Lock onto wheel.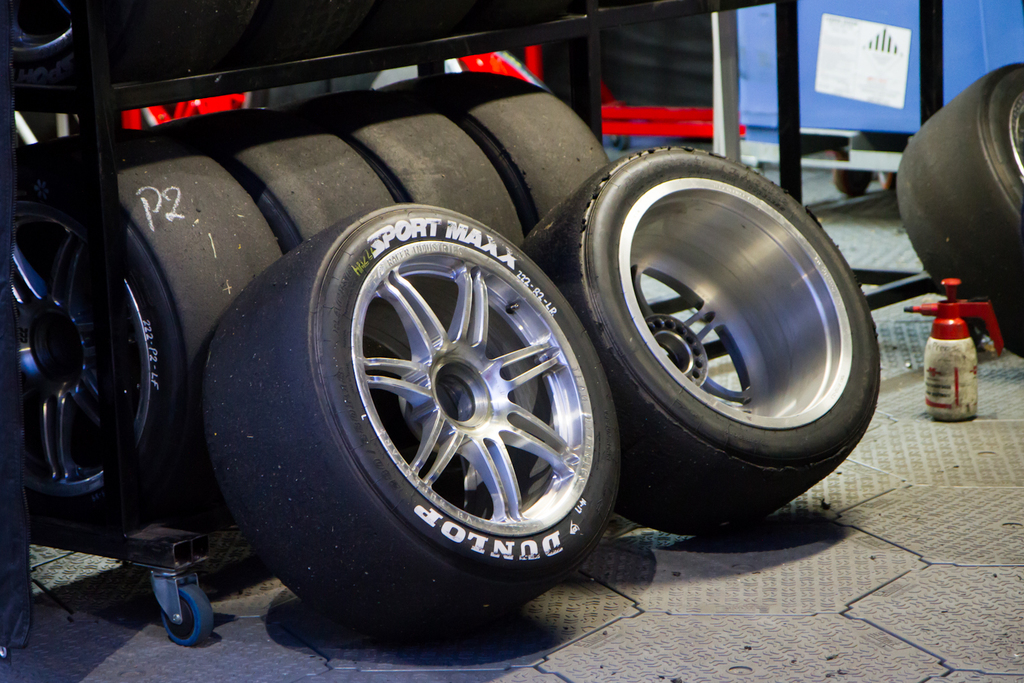
Locked: pyautogui.locateOnScreen(376, 66, 621, 232).
